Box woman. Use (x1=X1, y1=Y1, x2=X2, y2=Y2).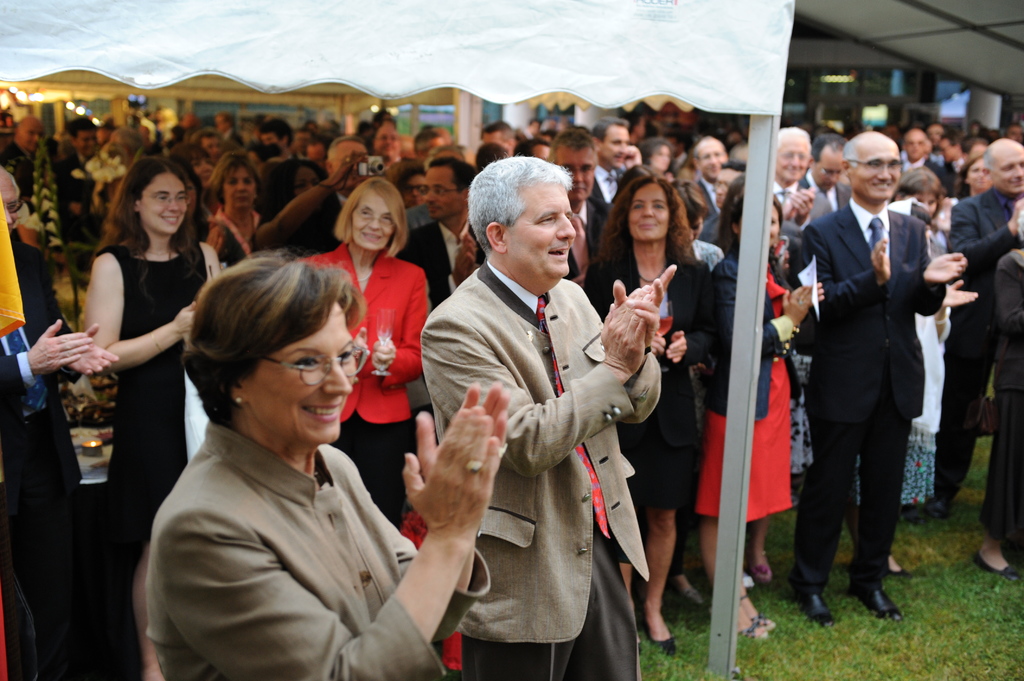
(x1=849, y1=167, x2=979, y2=587).
